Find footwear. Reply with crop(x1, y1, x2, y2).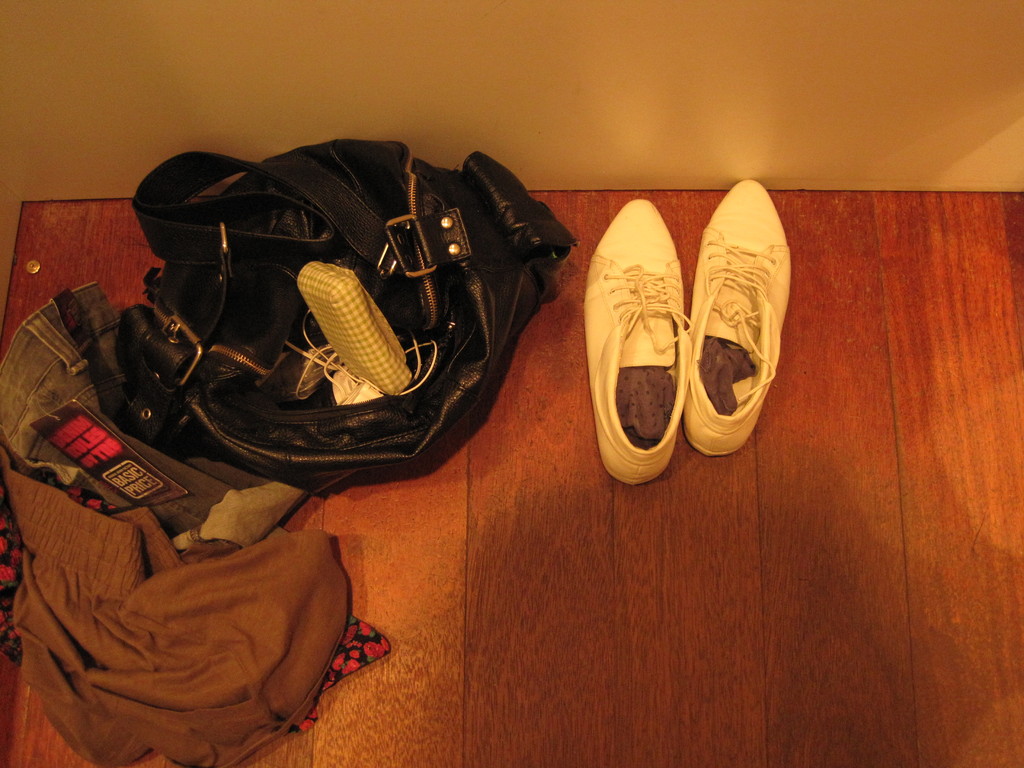
crop(687, 179, 793, 461).
